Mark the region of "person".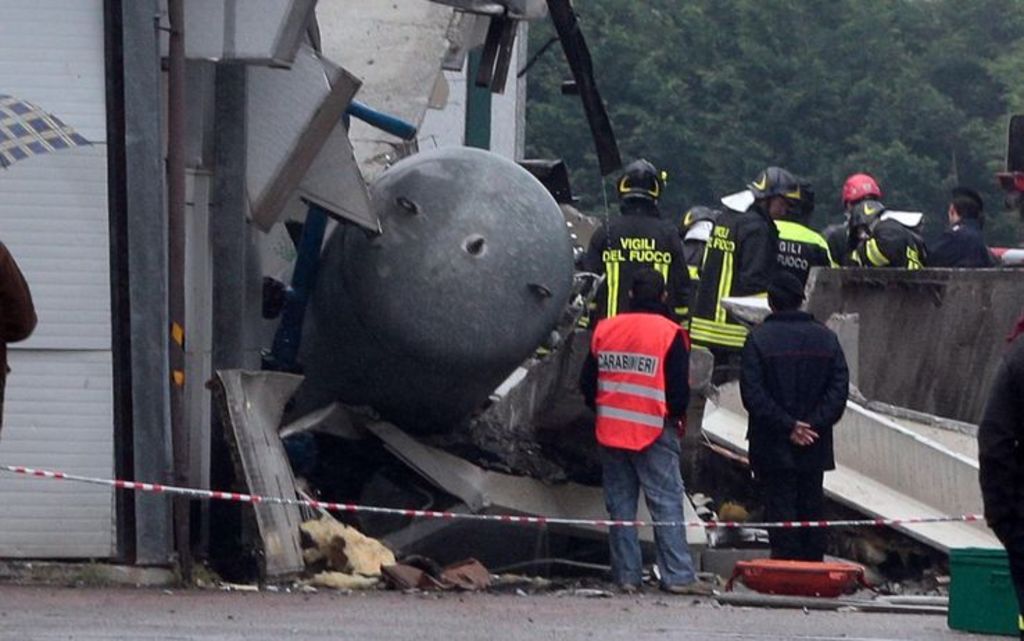
Region: {"left": 820, "top": 172, "right": 878, "bottom": 264}.
